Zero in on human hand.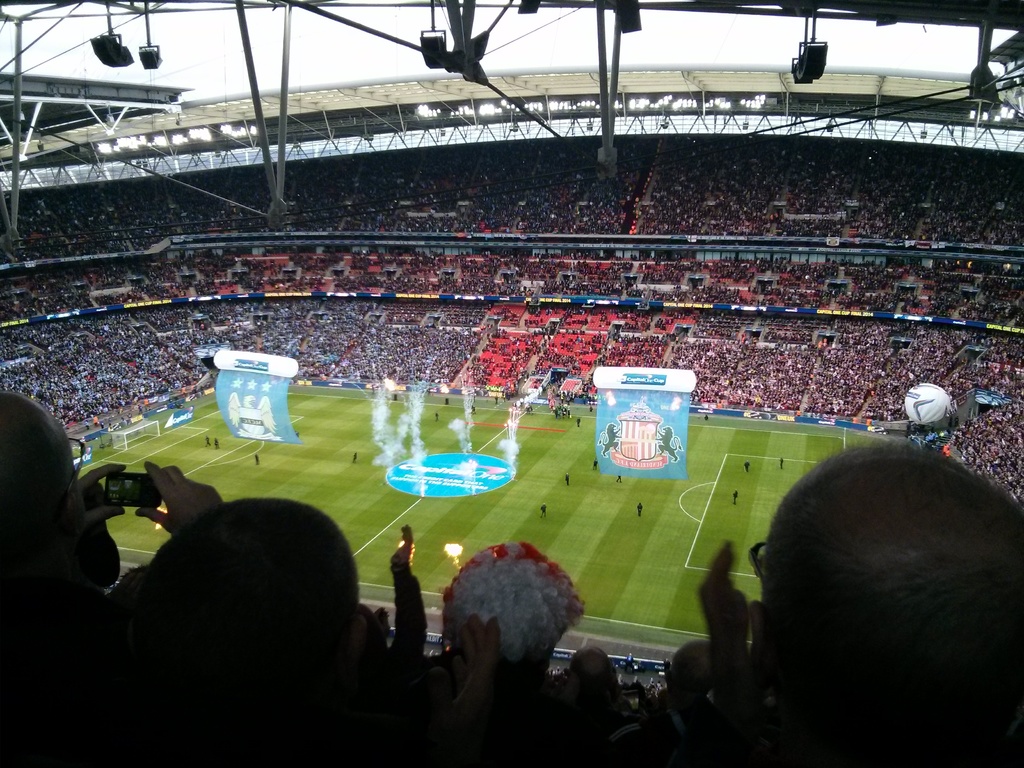
Zeroed in: <bbox>133, 460, 227, 539</bbox>.
